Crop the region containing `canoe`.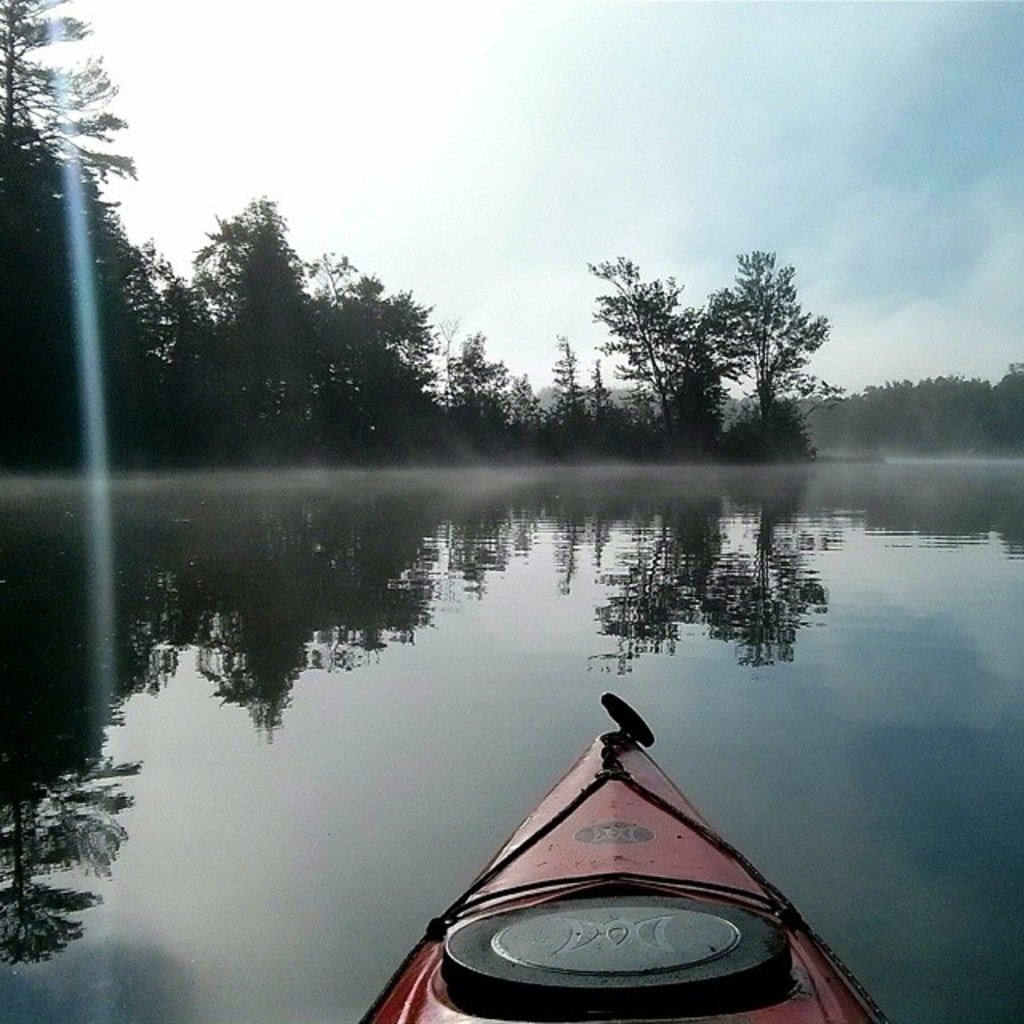
Crop region: box(376, 664, 939, 987).
